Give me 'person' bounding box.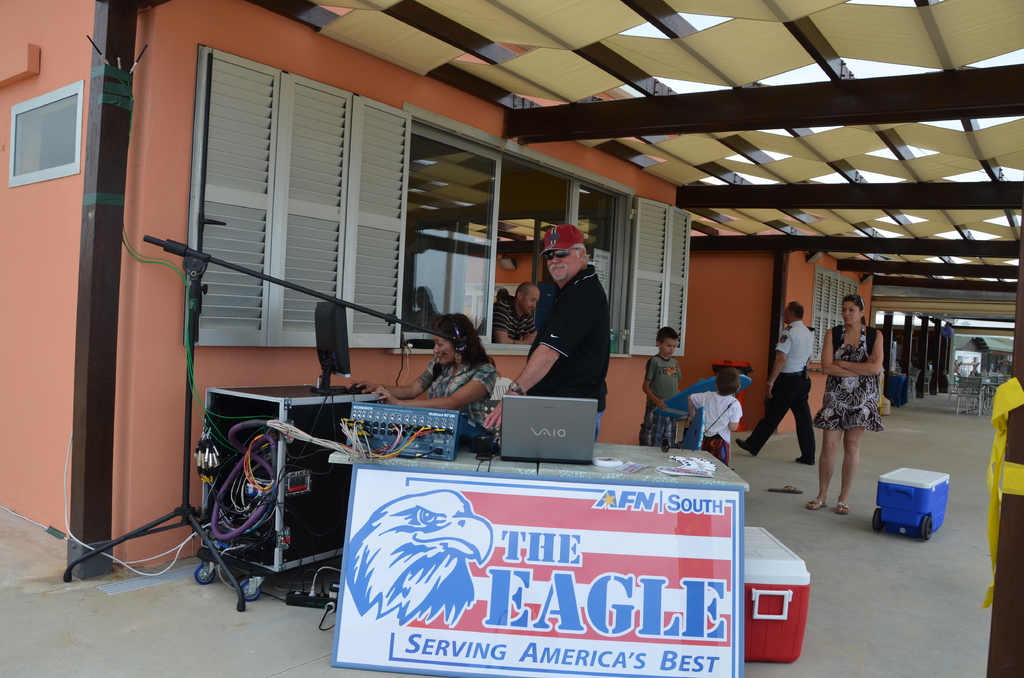
rect(818, 293, 870, 527).
